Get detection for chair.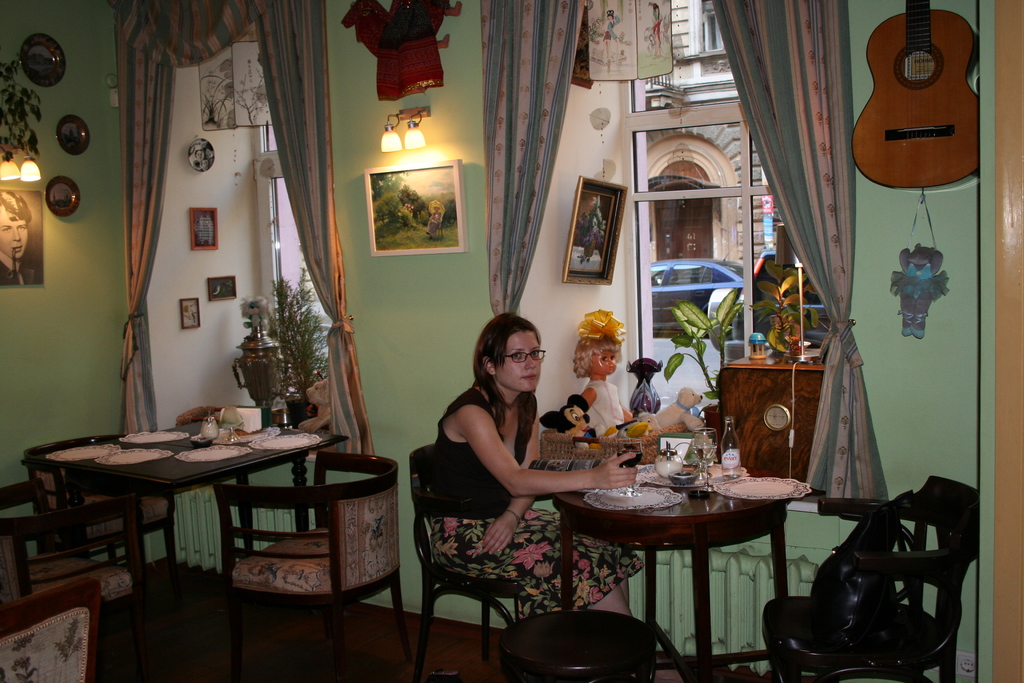
Detection: rect(0, 576, 99, 682).
